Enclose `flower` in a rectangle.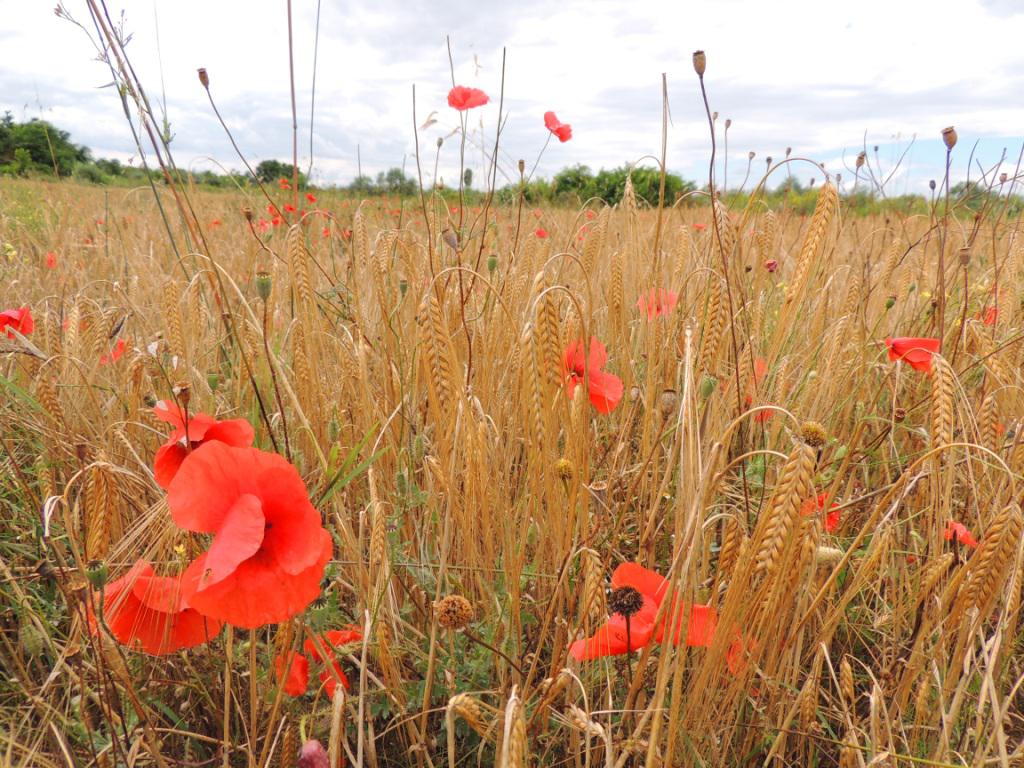
542:108:571:146.
